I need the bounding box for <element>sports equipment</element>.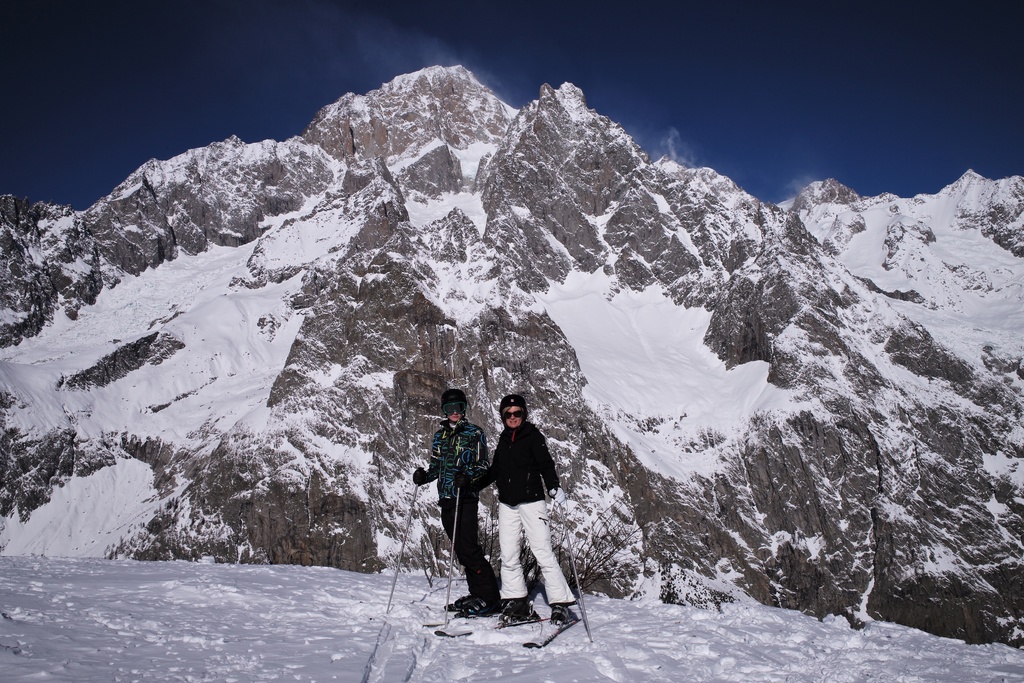
Here it is: select_region(520, 616, 584, 651).
